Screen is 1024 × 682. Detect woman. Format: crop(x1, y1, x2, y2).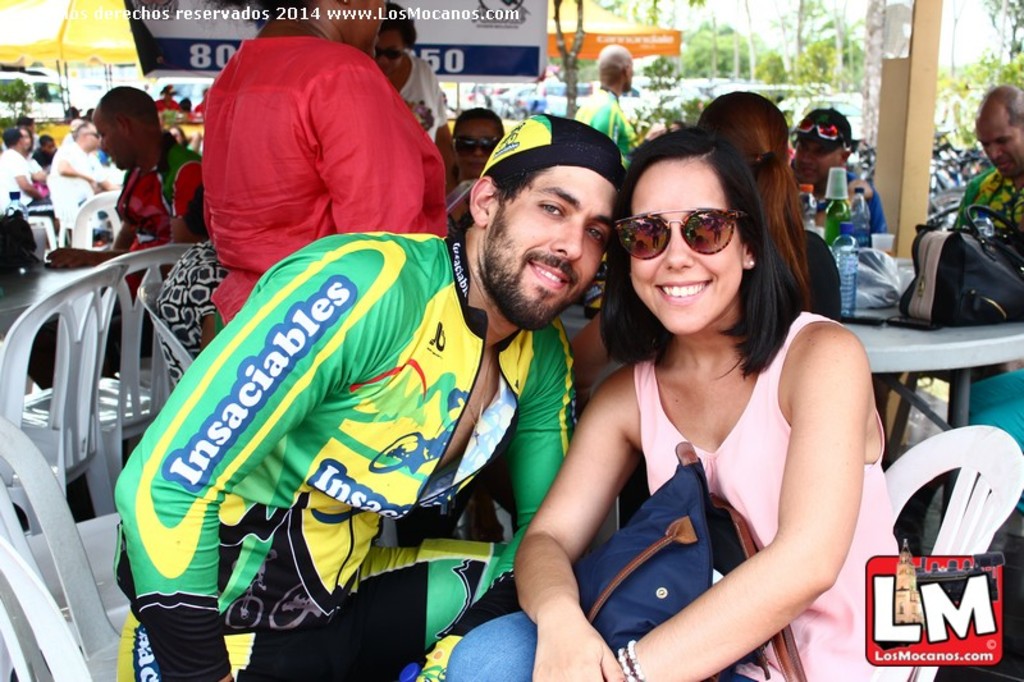
crop(156, 178, 268, 407).
